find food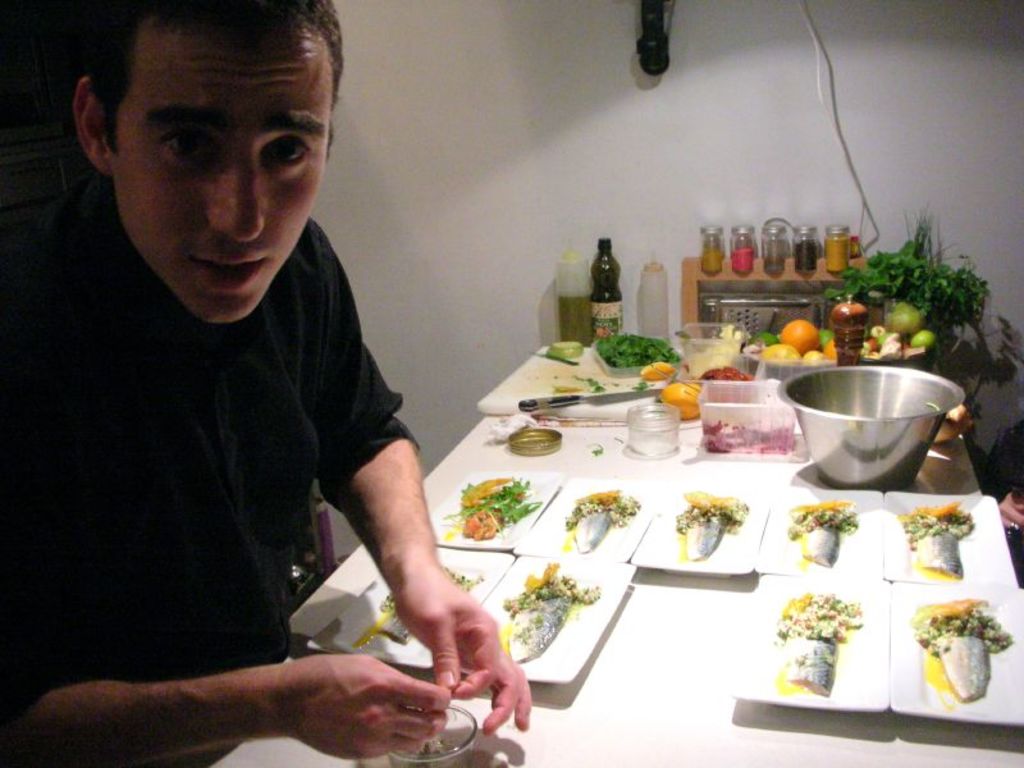
{"left": 636, "top": 357, "right": 676, "bottom": 385}
